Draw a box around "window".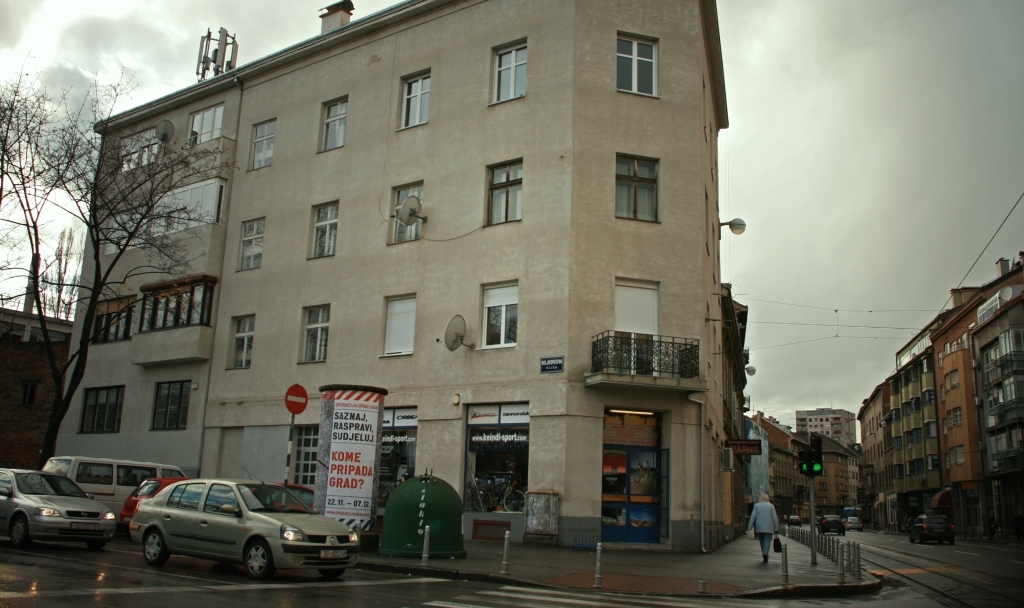
crop(615, 41, 656, 92).
